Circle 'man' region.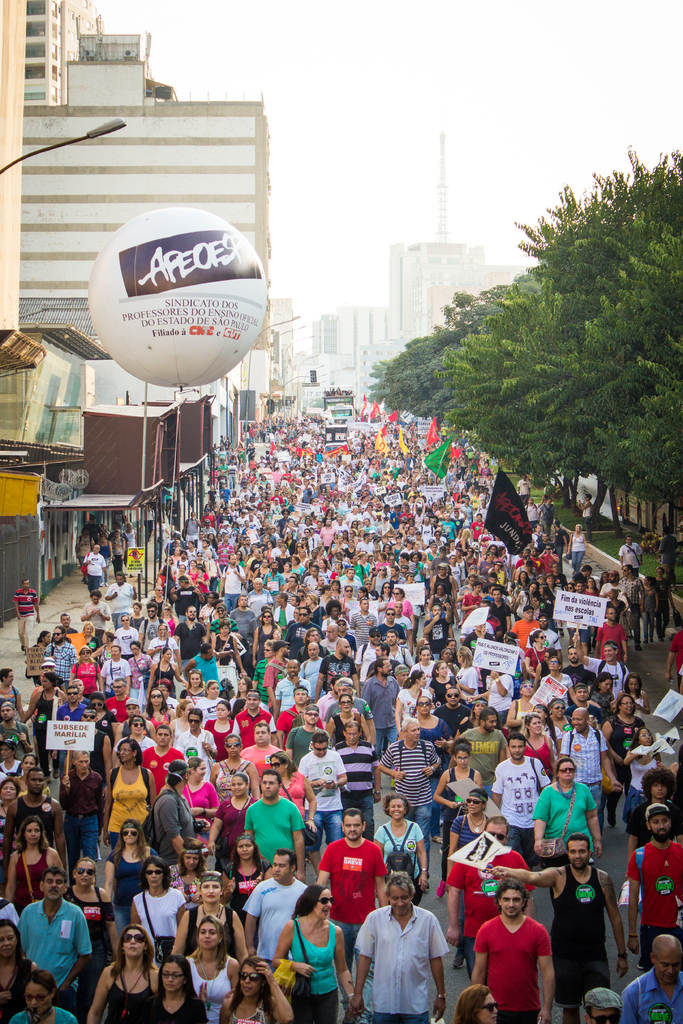
Region: 366/659/394/740.
